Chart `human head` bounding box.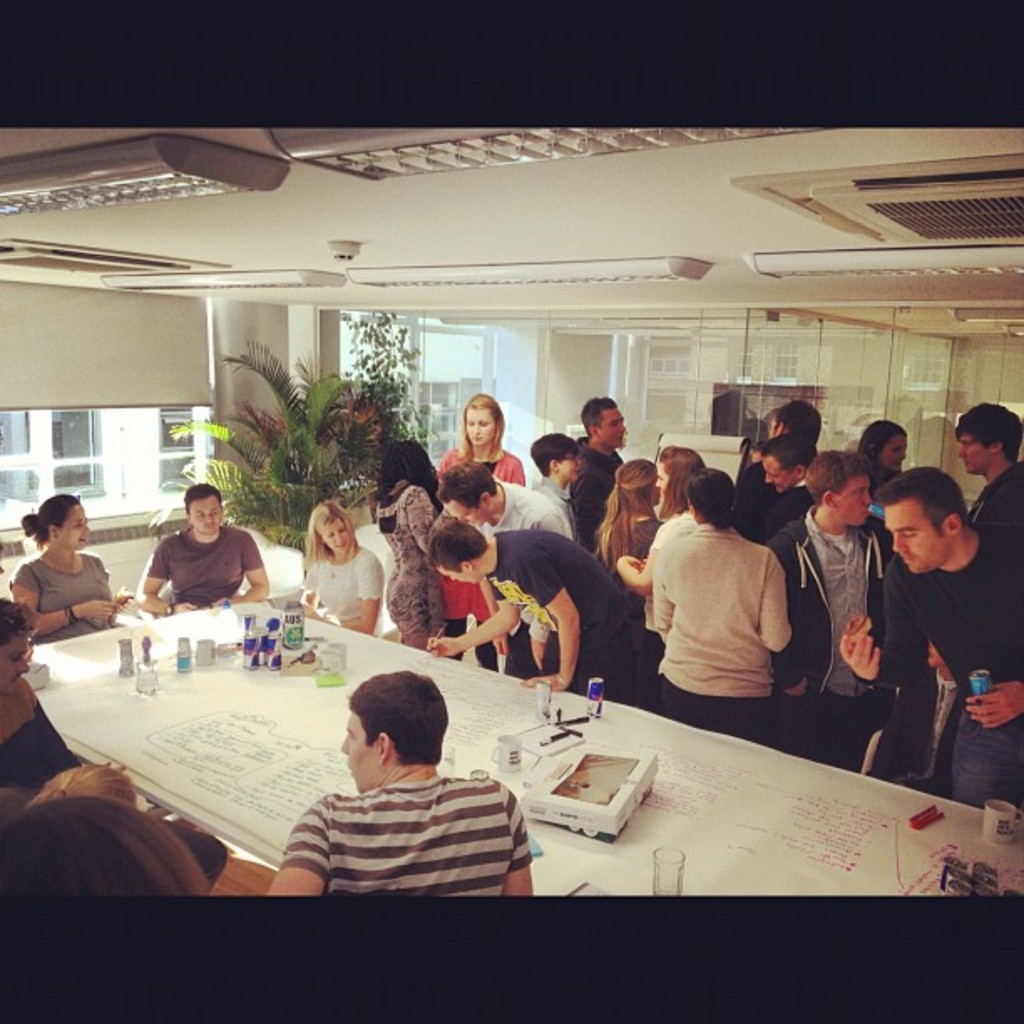
Charted: box(611, 457, 661, 510).
